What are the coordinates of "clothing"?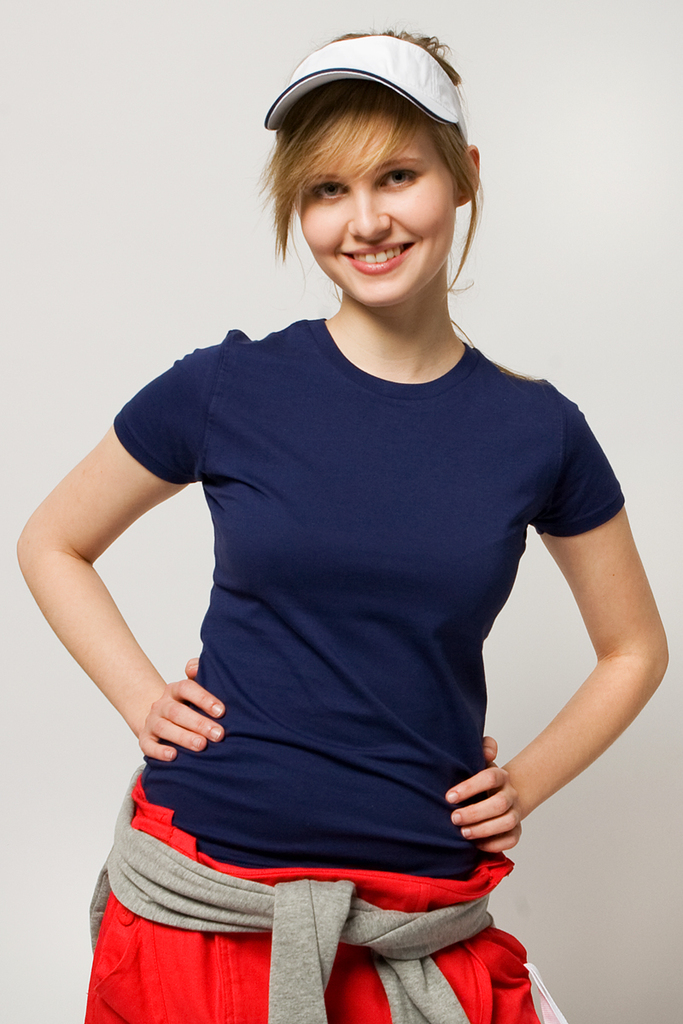
<bbox>71, 771, 572, 1023</bbox>.
